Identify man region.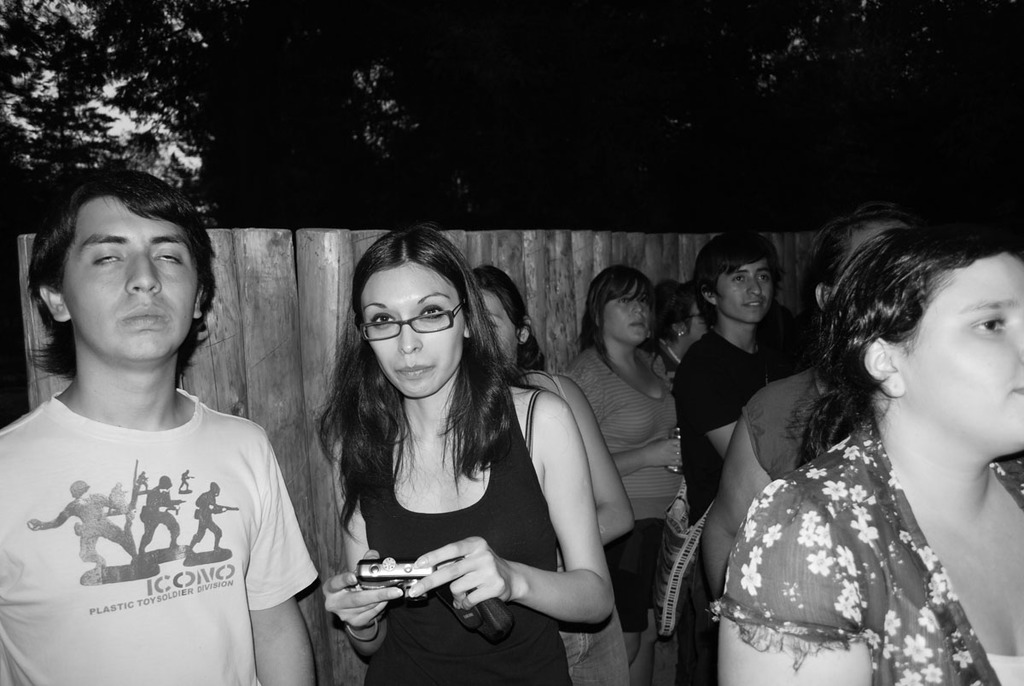
Region: l=0, t=169, r=305, b=654.
